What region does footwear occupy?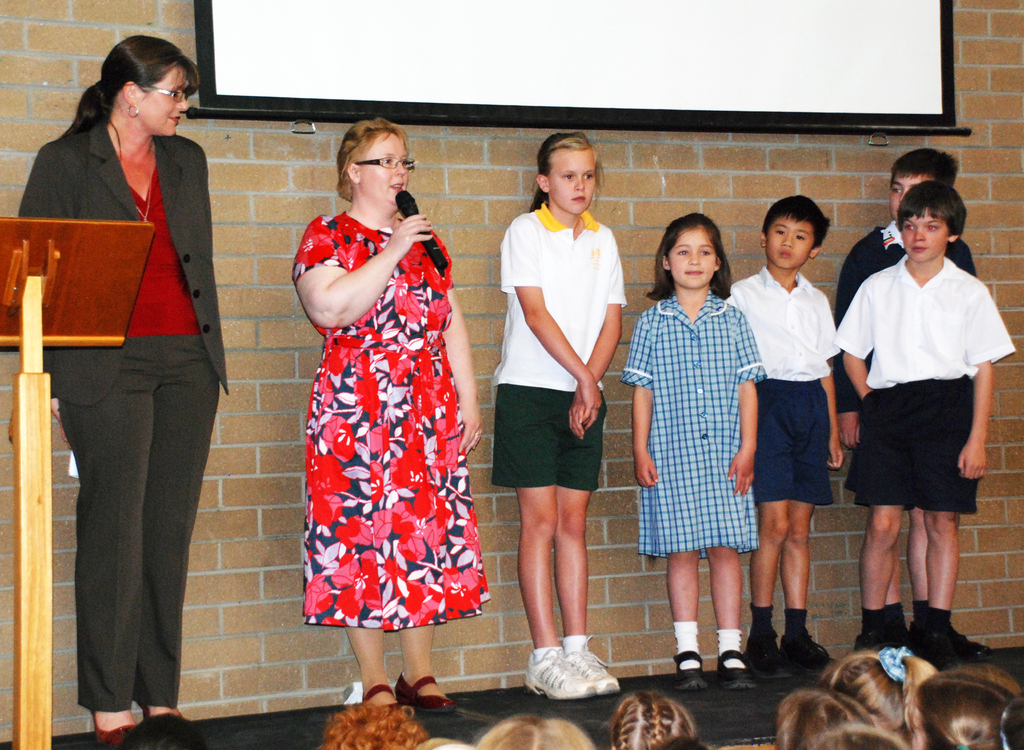
bbox=[776, 628, 824, 682].
